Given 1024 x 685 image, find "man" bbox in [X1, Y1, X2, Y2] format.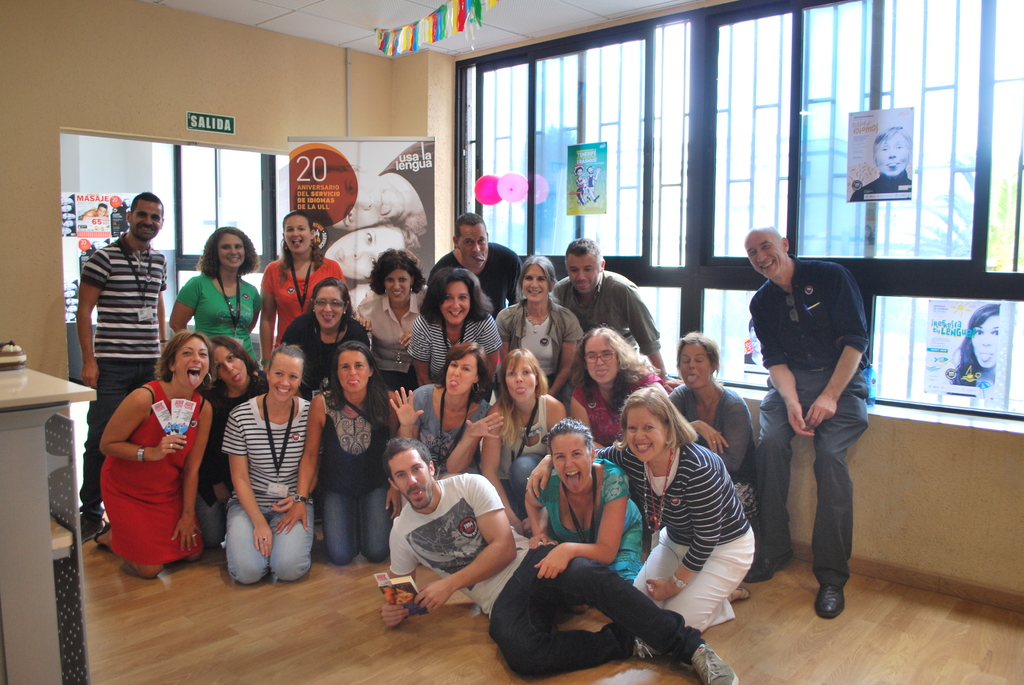
[742, 223, 881, 610].
